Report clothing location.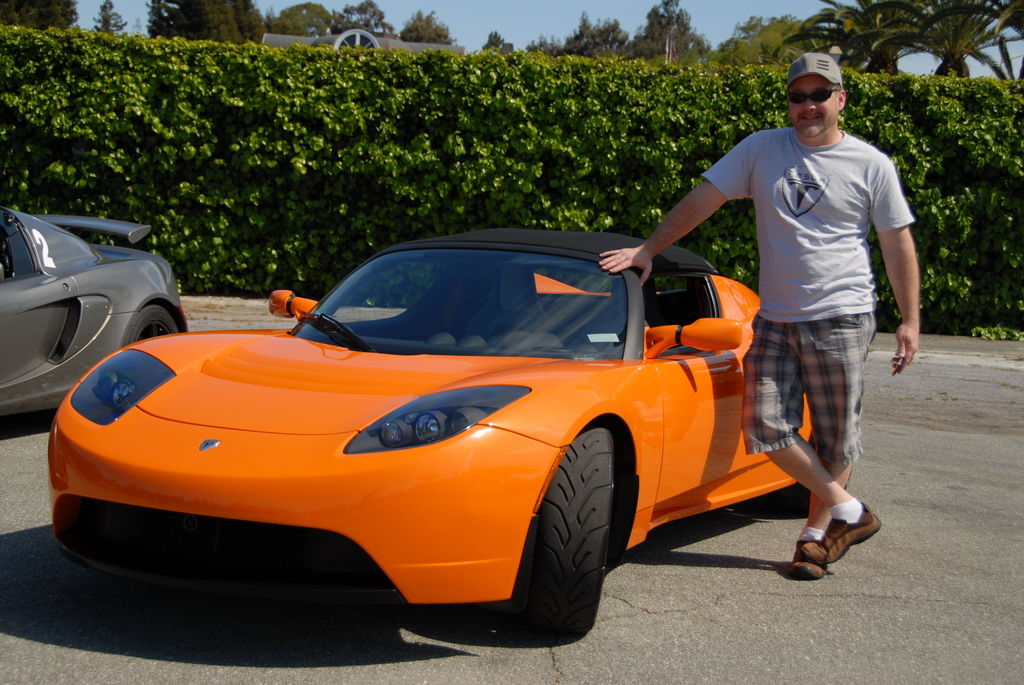
Report: bbox(698, 122, 920, 467).
